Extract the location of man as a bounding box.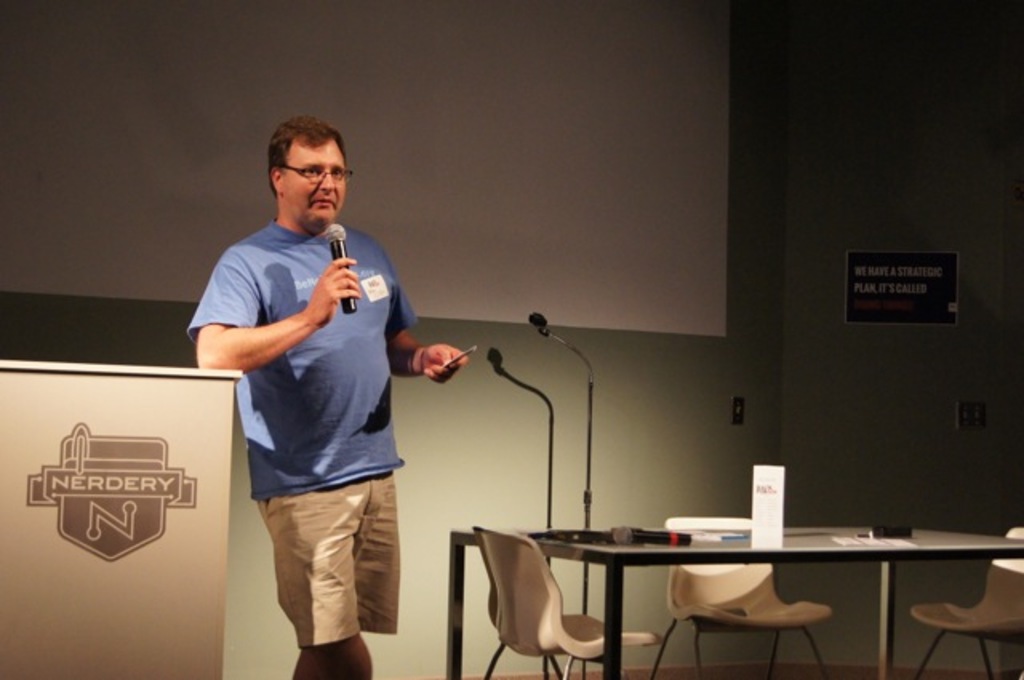
left=195, top=102, right=443, bottom=679.
